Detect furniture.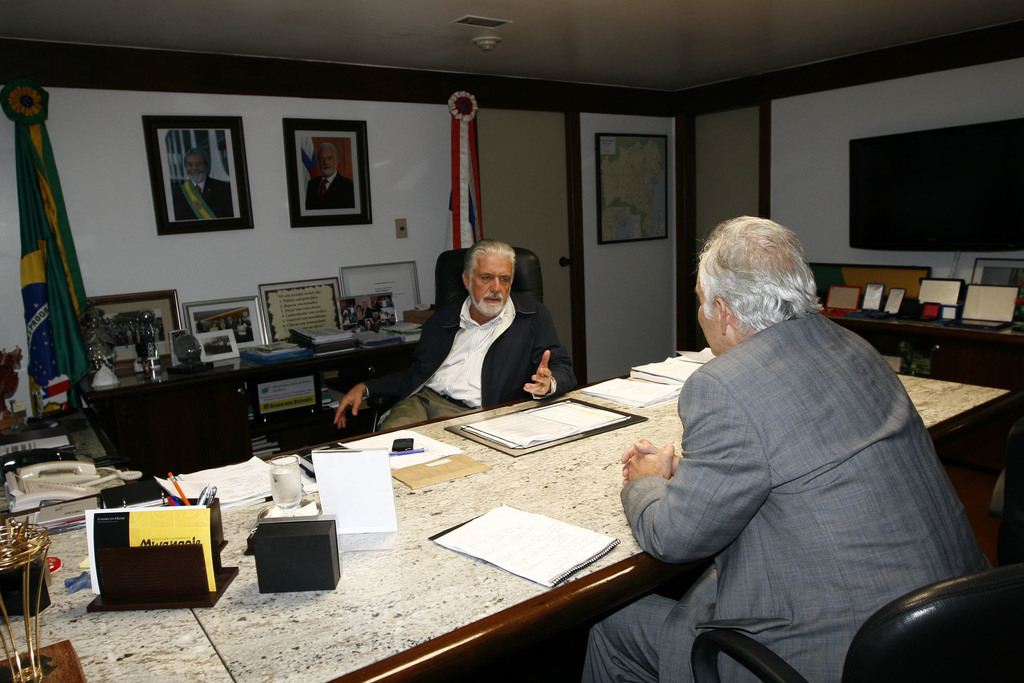
Detected at 365 247 545 434.
